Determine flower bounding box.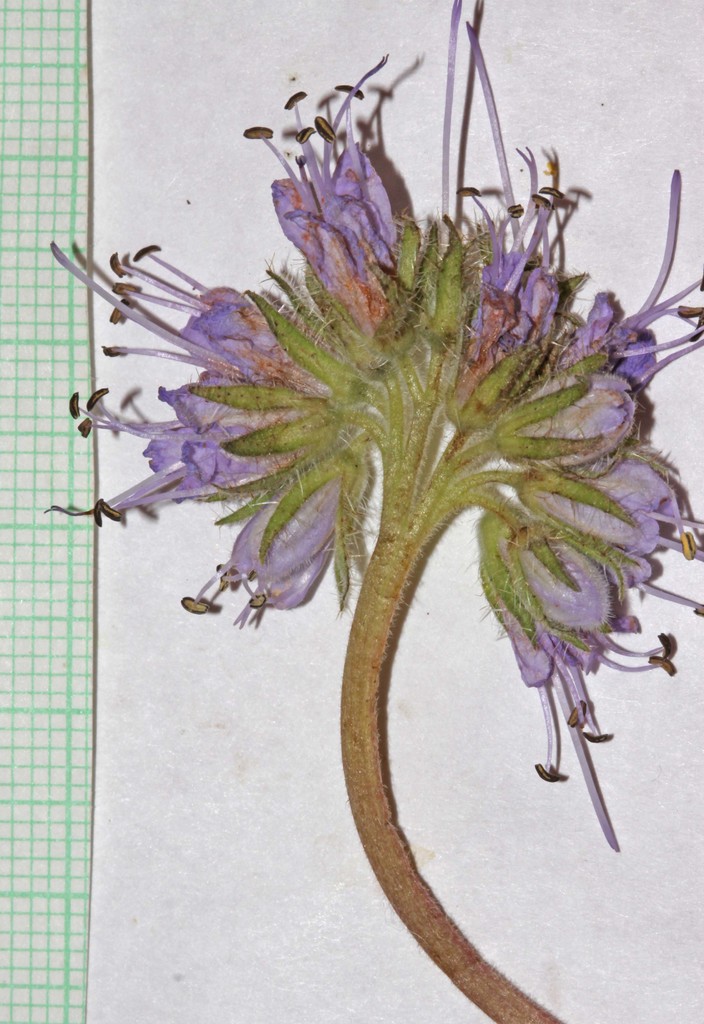
Determined: crop(42, 0, 703, 854).
